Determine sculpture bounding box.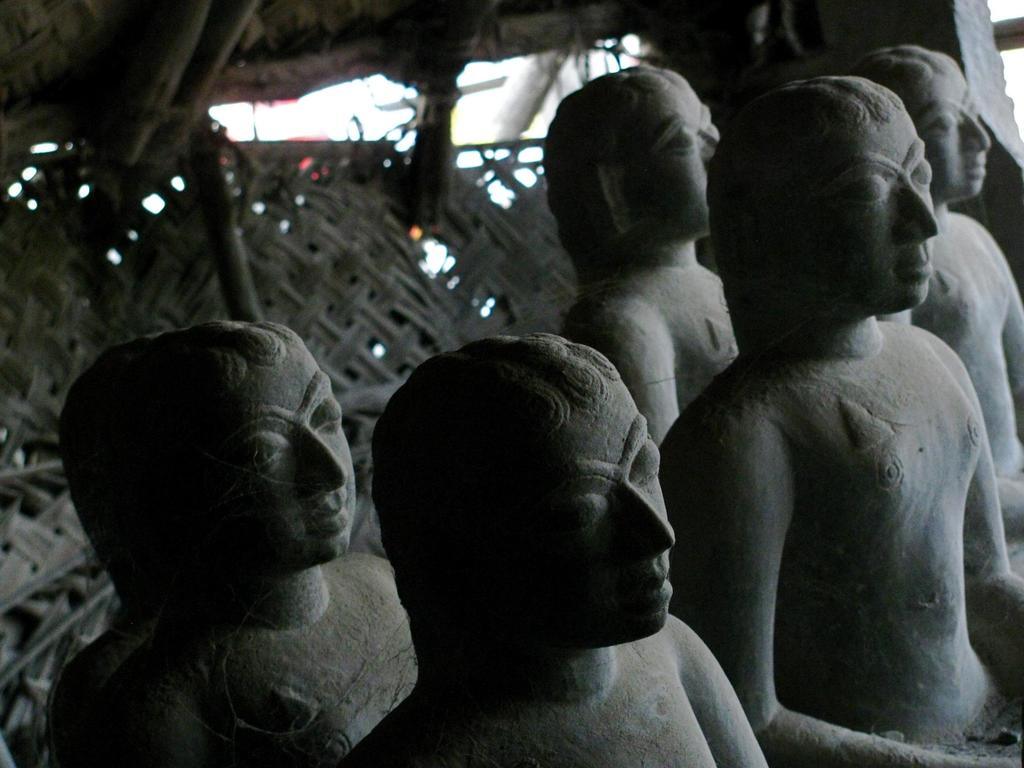
Determined: 847,42,1023,546.
